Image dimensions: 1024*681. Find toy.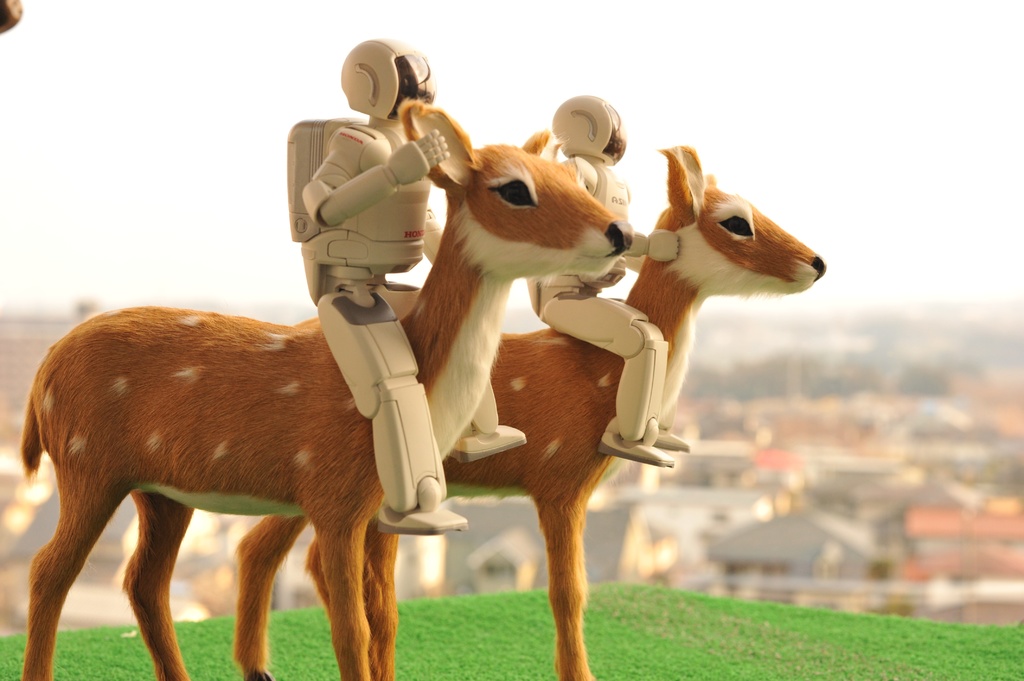
bbox(524, 86, 708, 477).
